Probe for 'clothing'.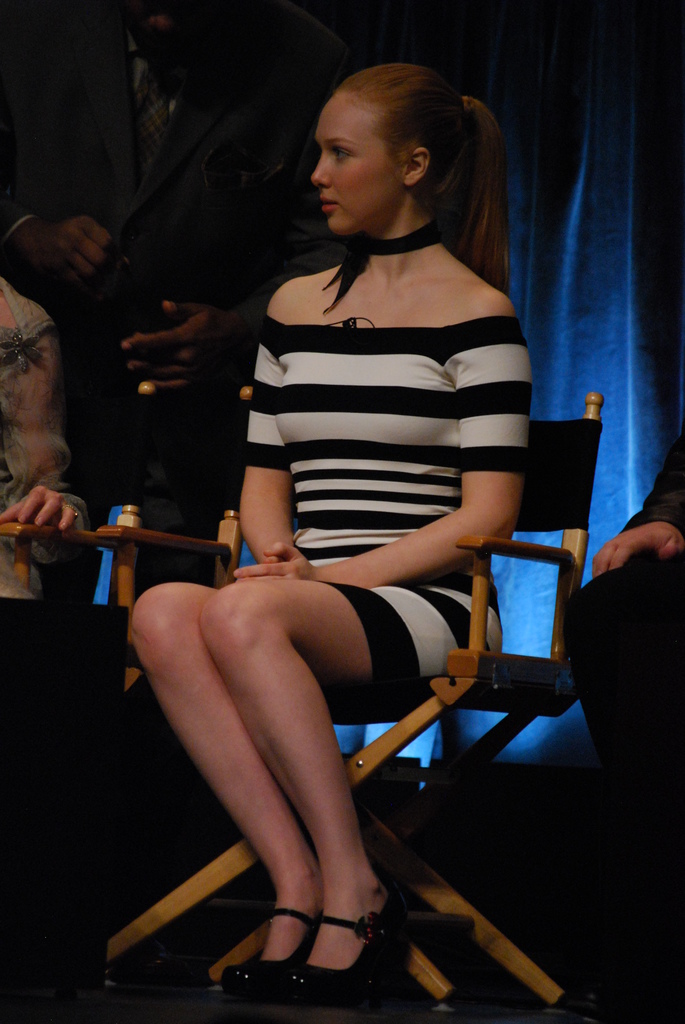
Probe result: <bbox>217, 192, 555, 648</bbox>.
